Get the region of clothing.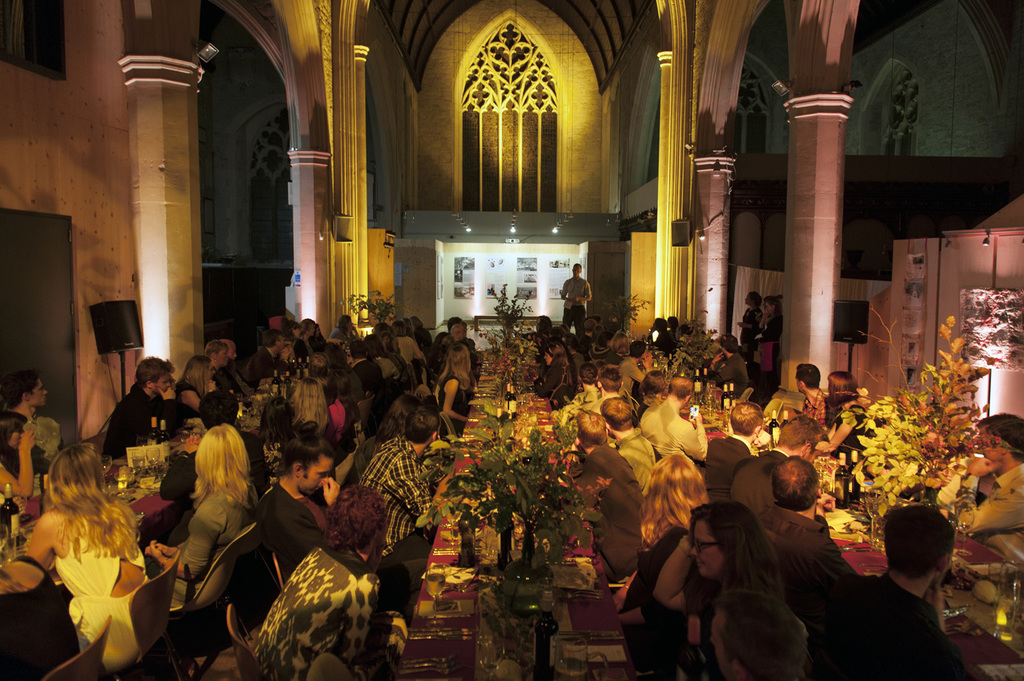
{"left": 107, "top": 386, "right": 162, "bottom": 454}.
